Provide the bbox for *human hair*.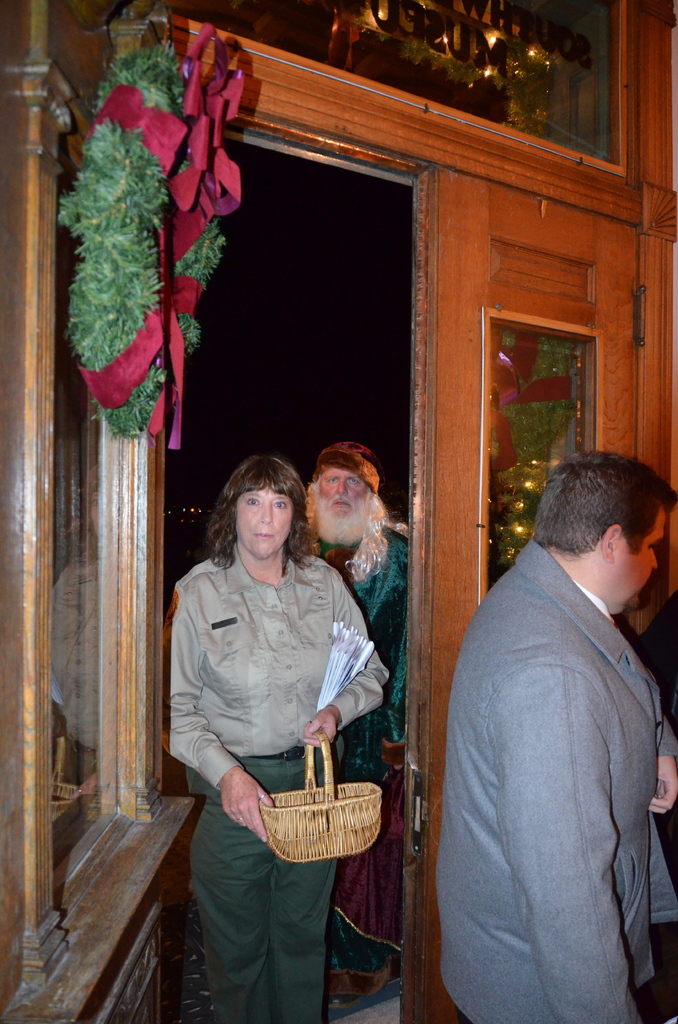
(x1=206, y1=452, x2=306, y2=564).
